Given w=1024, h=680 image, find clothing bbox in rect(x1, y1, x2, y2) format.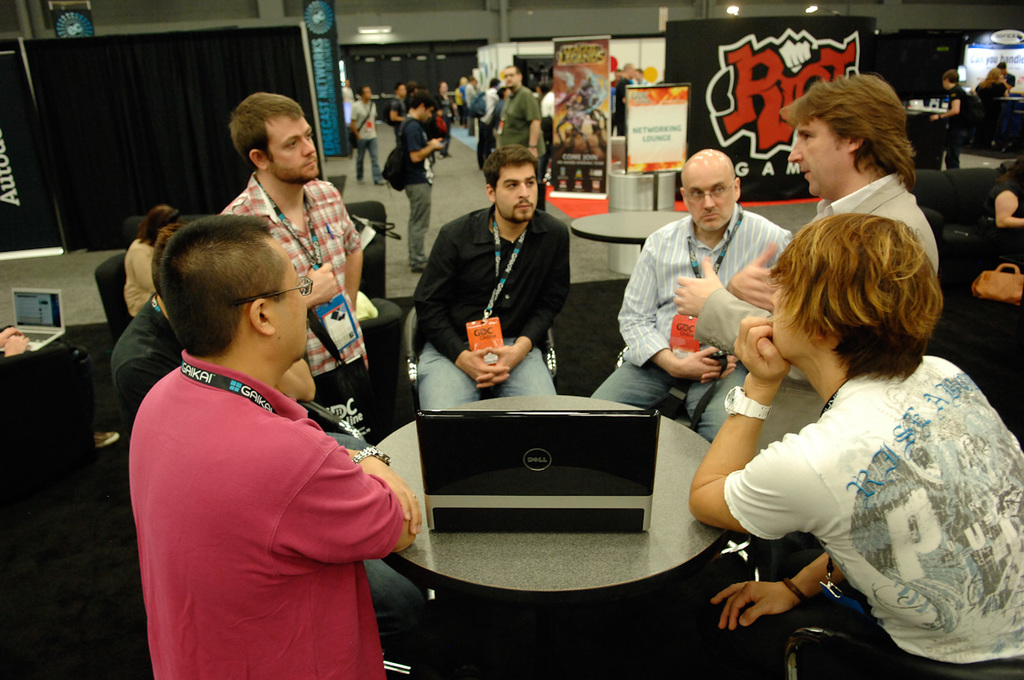
rect(720, 352, 1023, 679).
